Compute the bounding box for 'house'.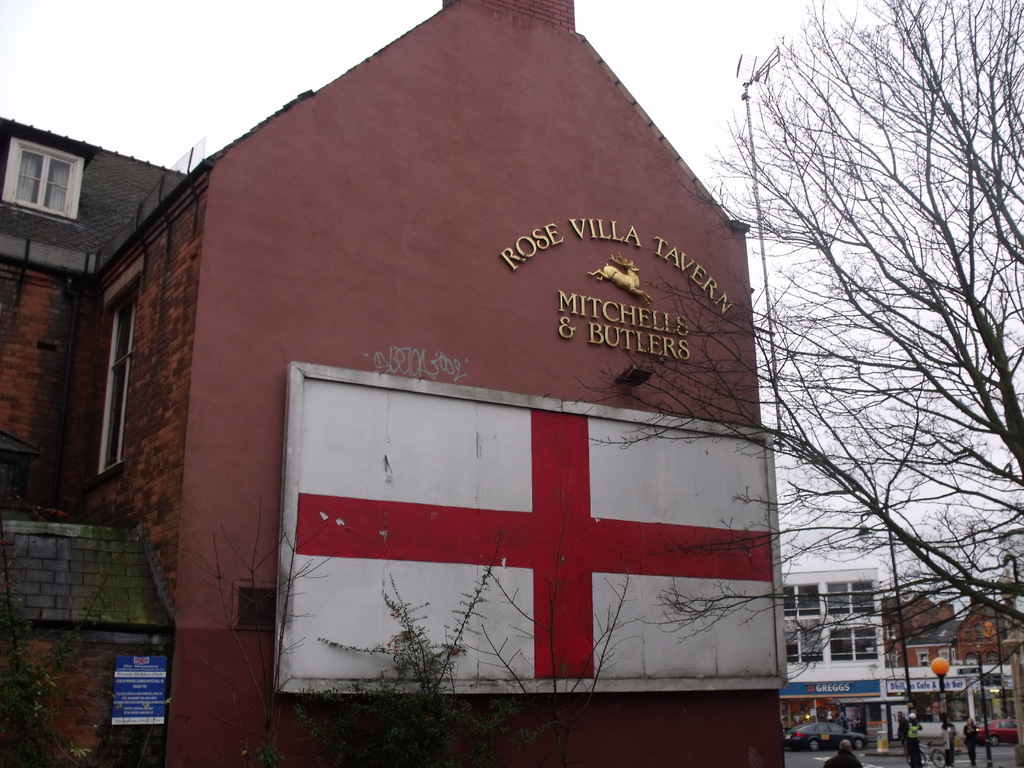
detection(0, 0, 790, 767).
